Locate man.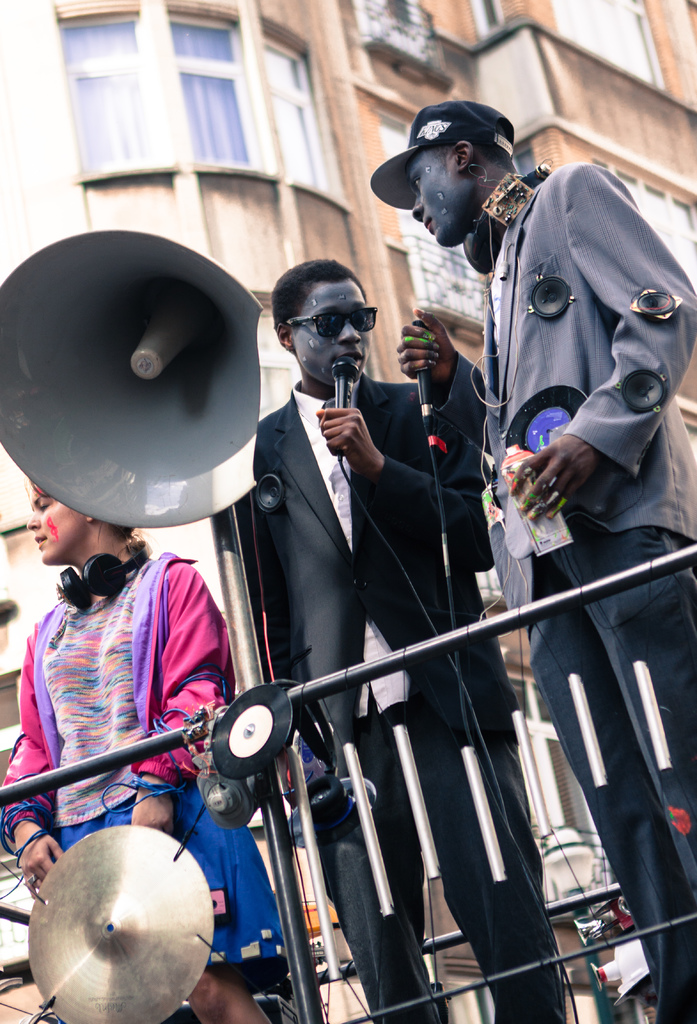
Bounding box: {"x1": 367, "y1": 101, "x2": 696, "y2": 1003}.
